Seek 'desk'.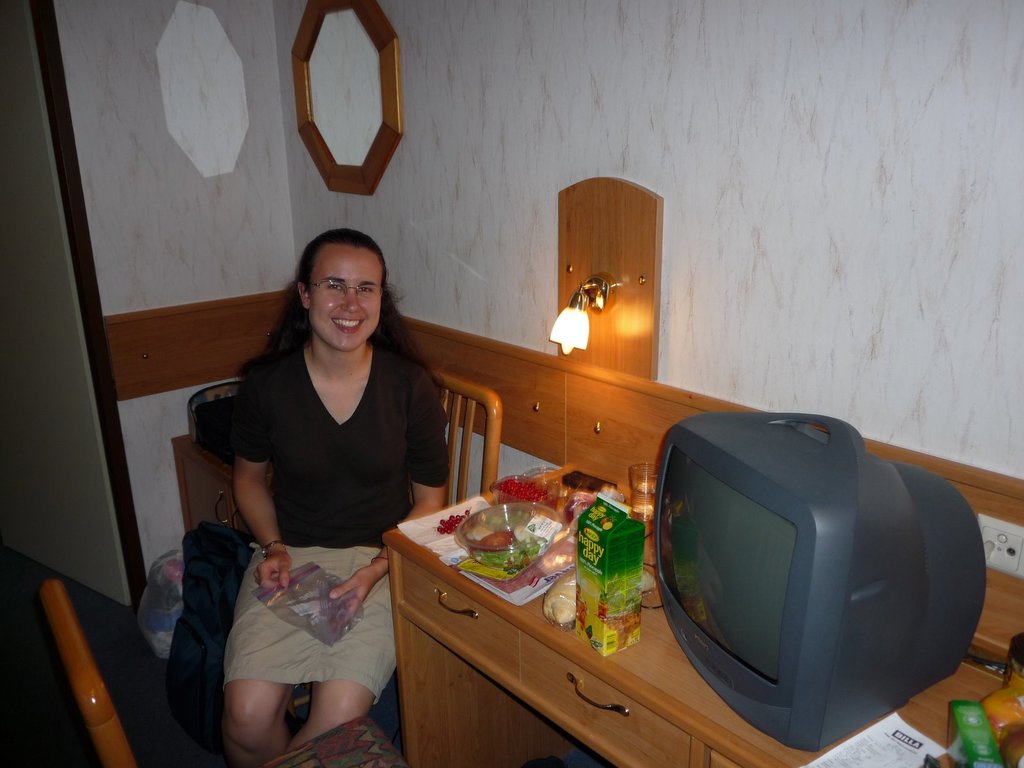
left=383, top=462, right=1023, bottom=767.
